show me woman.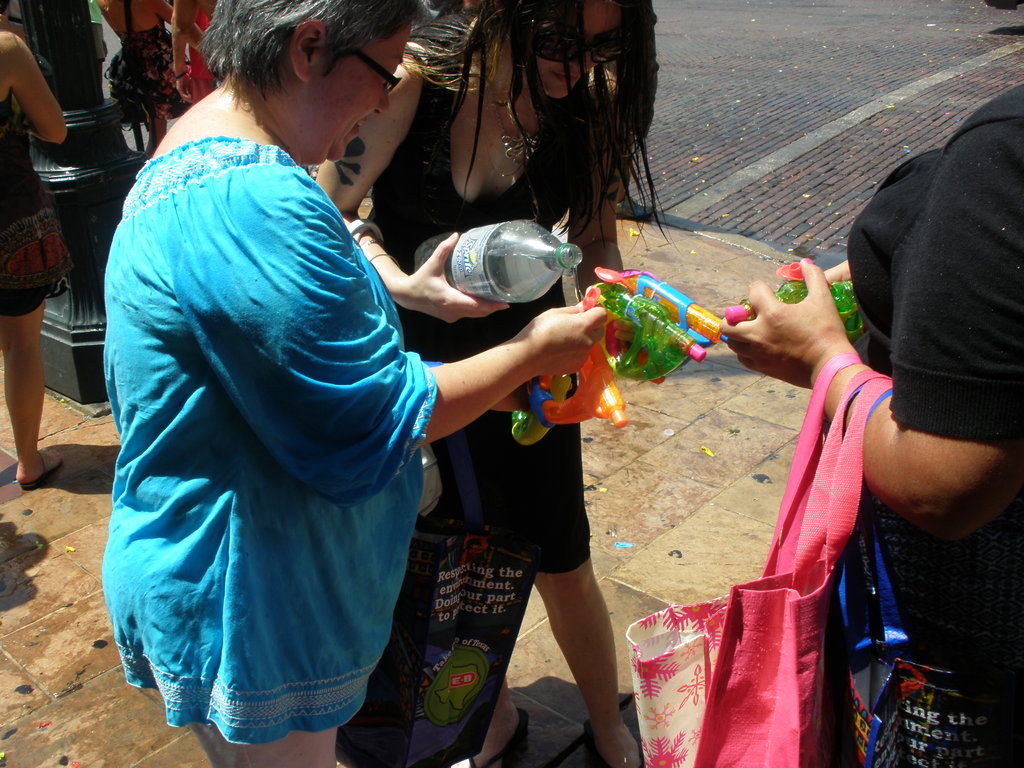
woman is here: (312,0,657,767).
